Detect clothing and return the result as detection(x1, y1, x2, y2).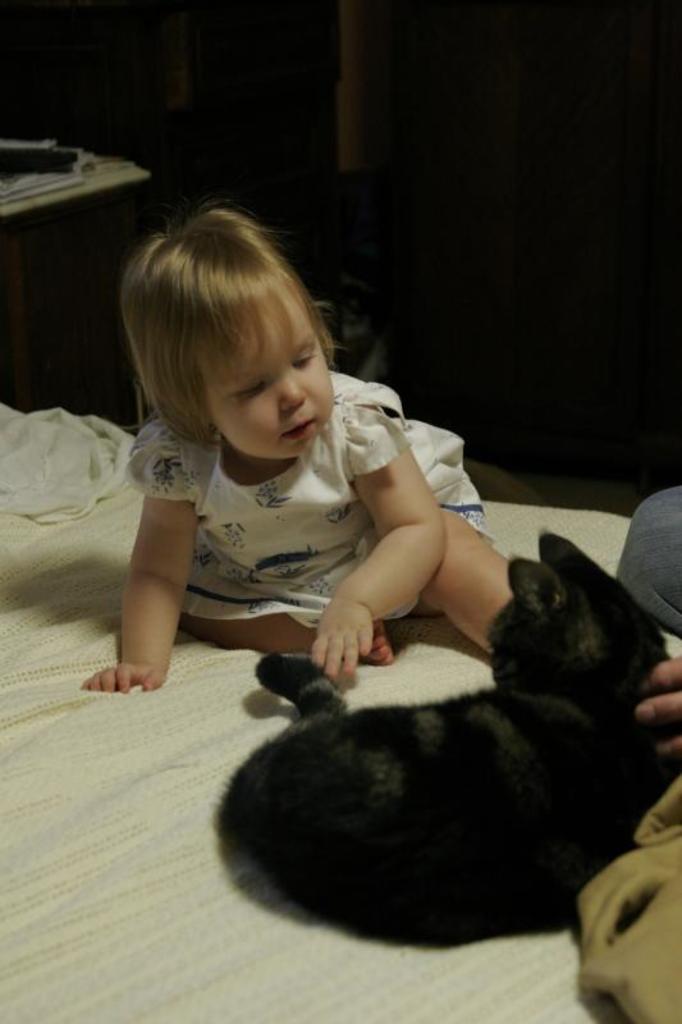
detection(614, 488, 681, 644).
